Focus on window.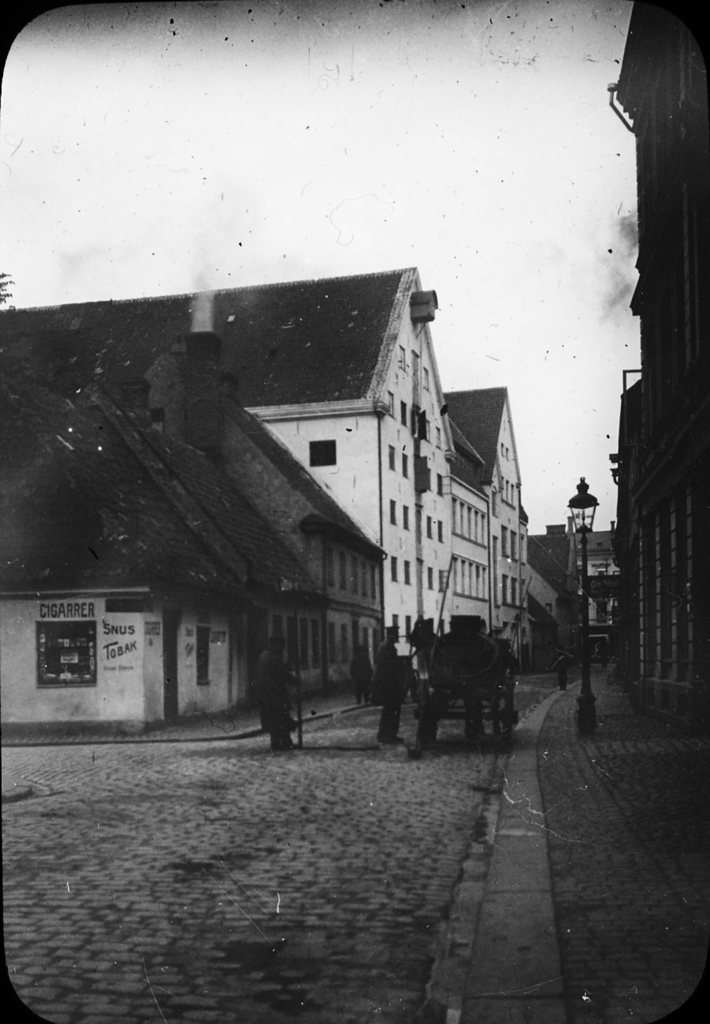
Focused at [x1=499, y1=575, x2=526, y2=607].
